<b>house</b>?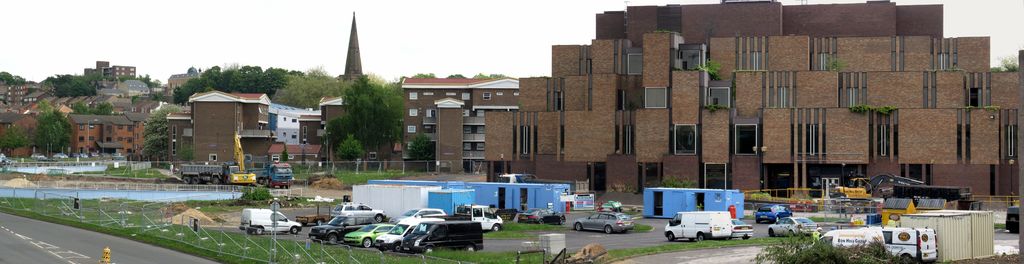
60:110:131:159
